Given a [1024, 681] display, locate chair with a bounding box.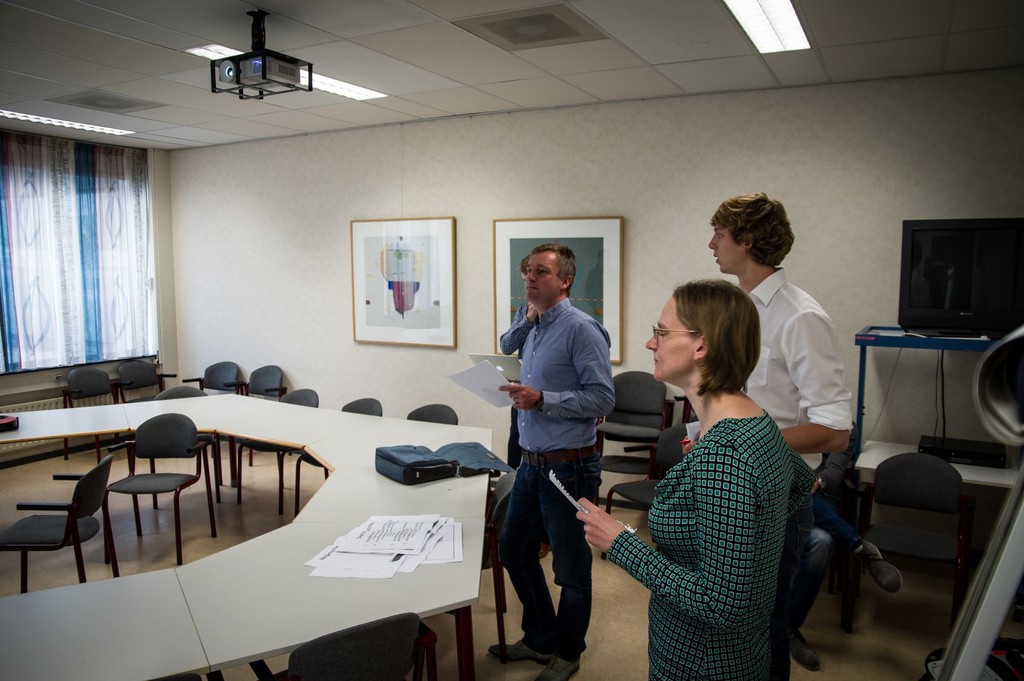
Located: [x1=230, y1=365, x2=285, y2=465].
